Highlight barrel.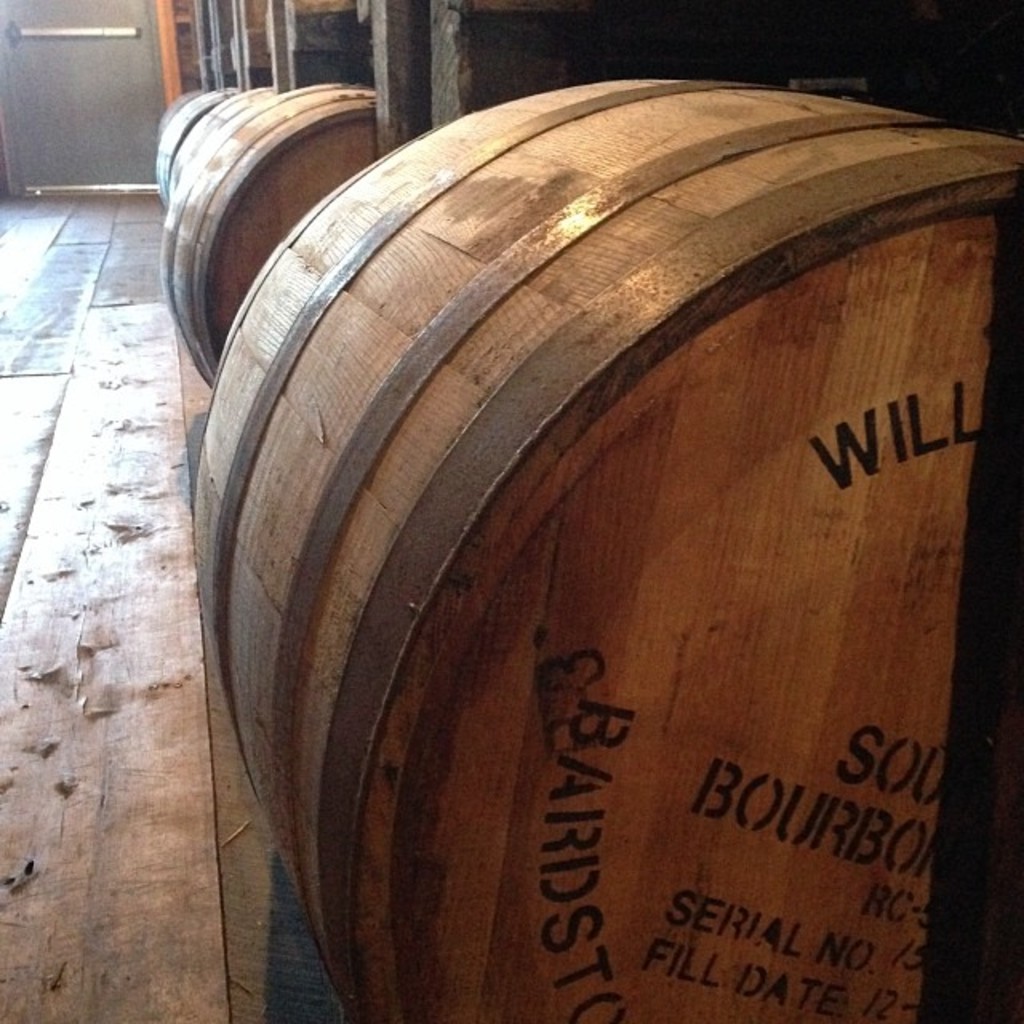
Highlighted region: x1=162, y1=78, x2=381, y2=384.
